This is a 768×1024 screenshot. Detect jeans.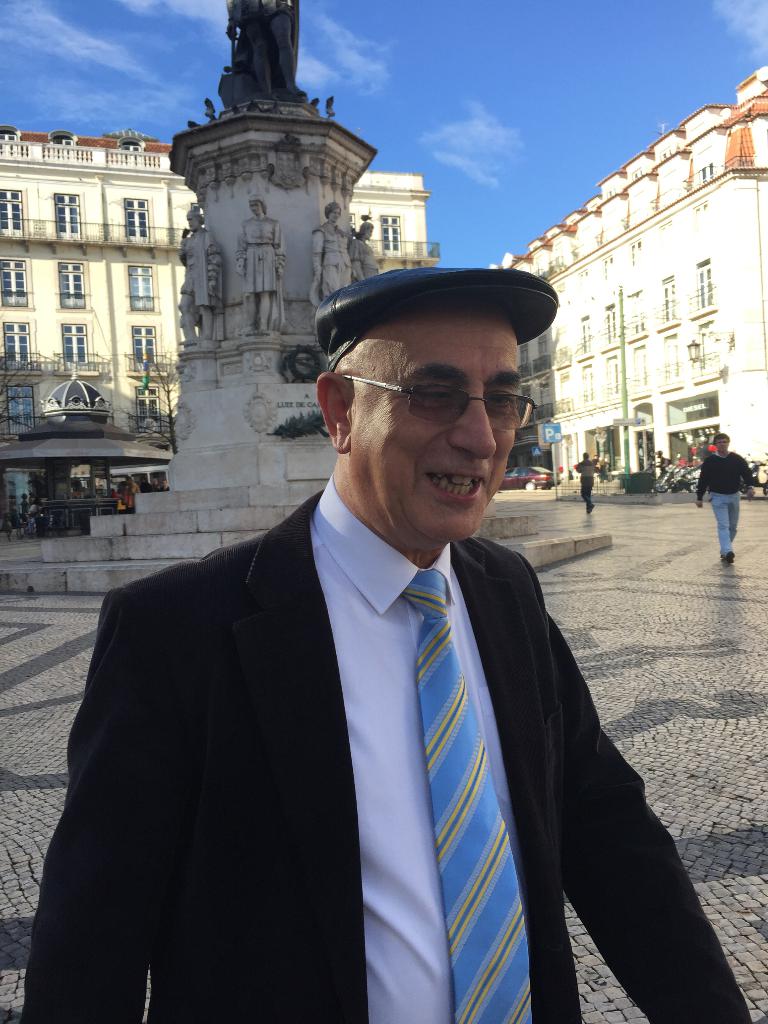
580, 476, 593, 514.
